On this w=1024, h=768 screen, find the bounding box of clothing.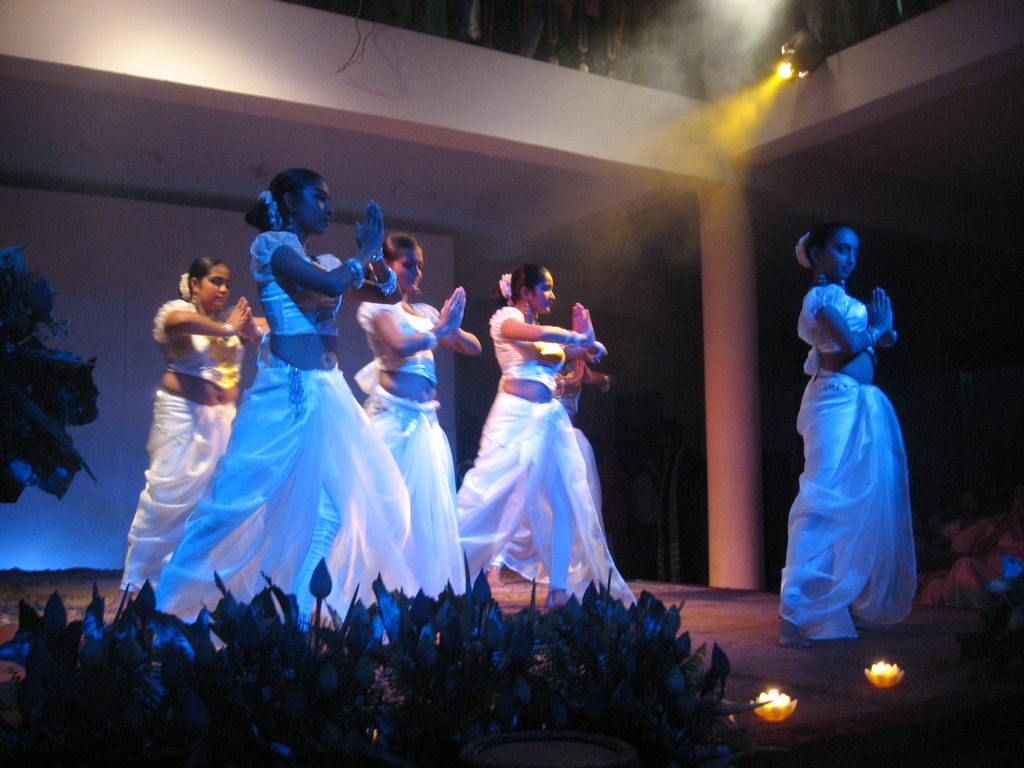
Bounding box: 120, 297, 243, 596.
